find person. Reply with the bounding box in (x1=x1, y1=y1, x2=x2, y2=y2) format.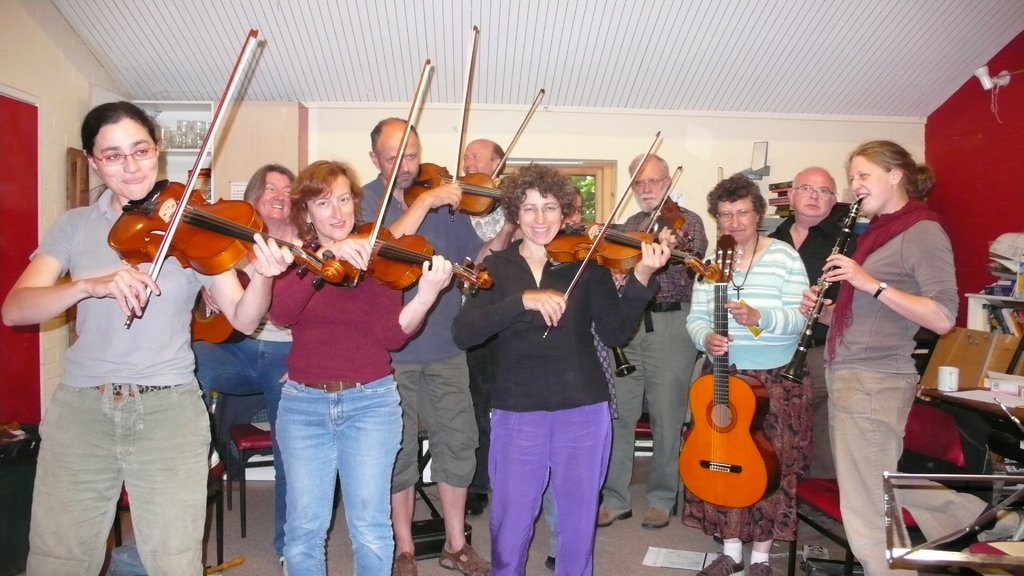
(x1=187, y1=161, x2=294, y2=566).
